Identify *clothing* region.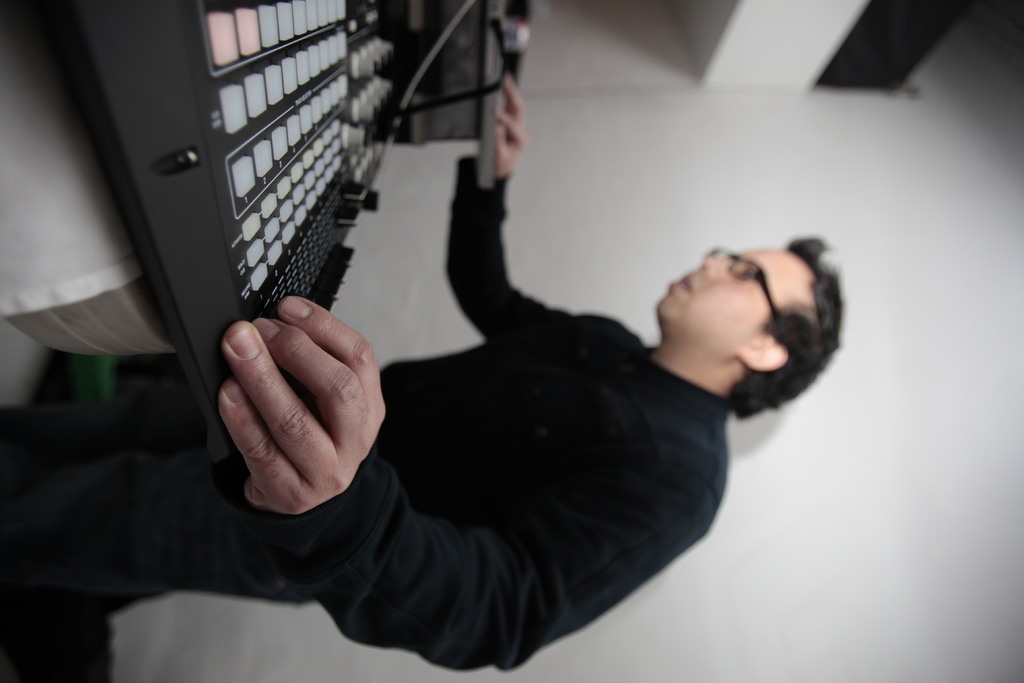
Region: (195, 270, 803, 648).
